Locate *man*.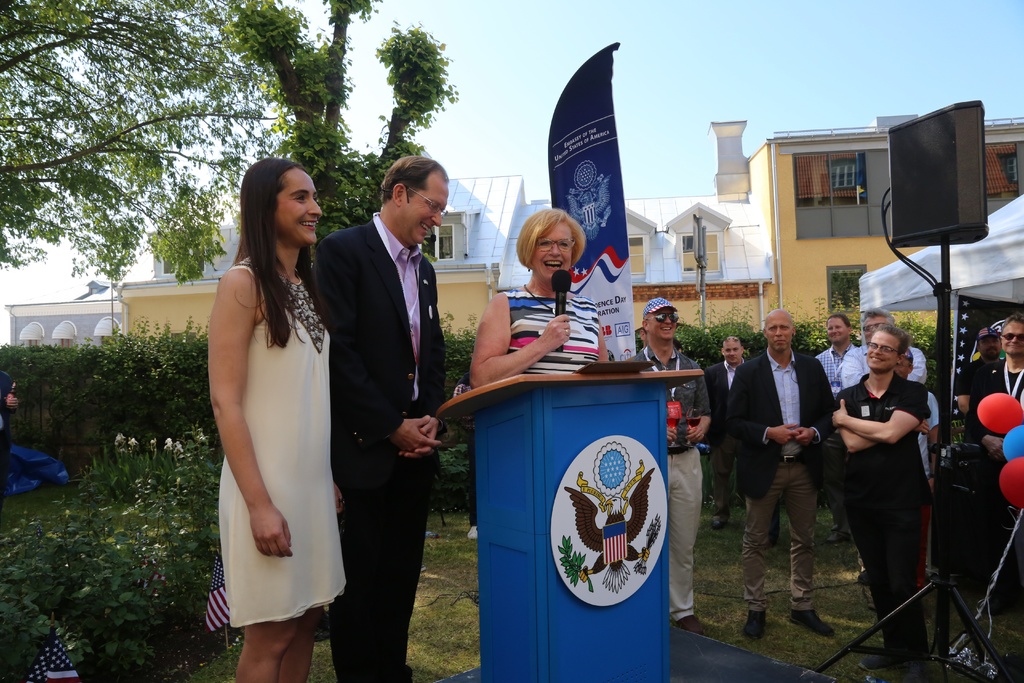
Bounding box: rect(835, 324, 941, 664).
